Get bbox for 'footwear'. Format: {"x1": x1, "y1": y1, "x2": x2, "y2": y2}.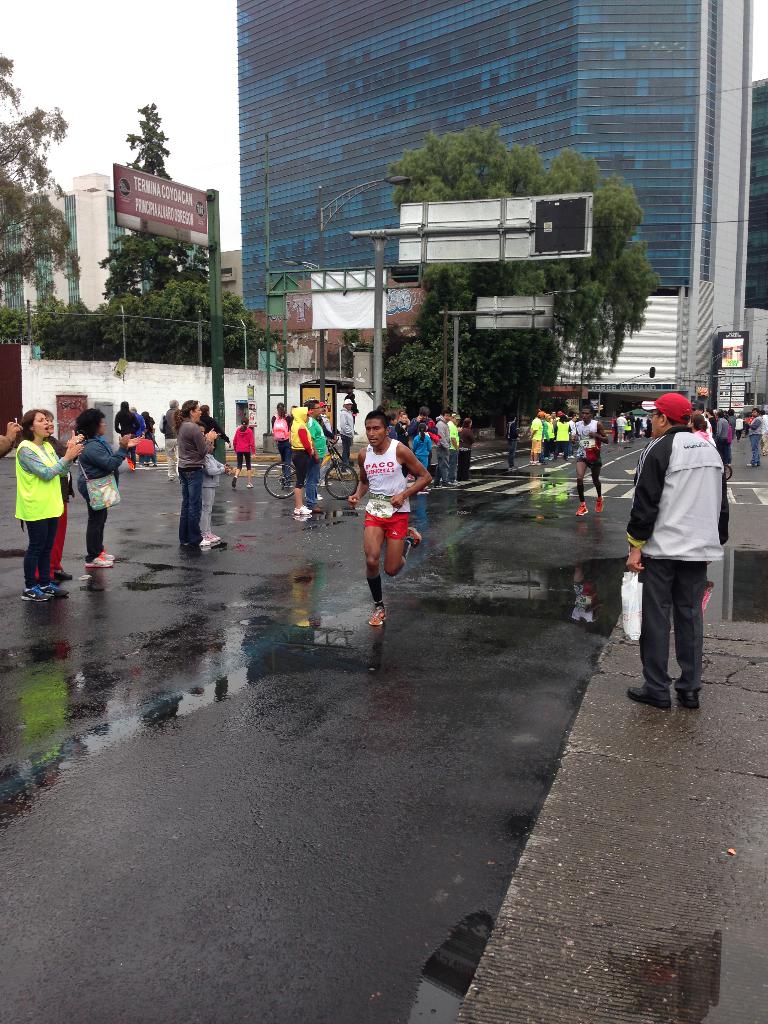
{"x1": 247, "y1": 482, "x2": 254, "y2": 489}.
